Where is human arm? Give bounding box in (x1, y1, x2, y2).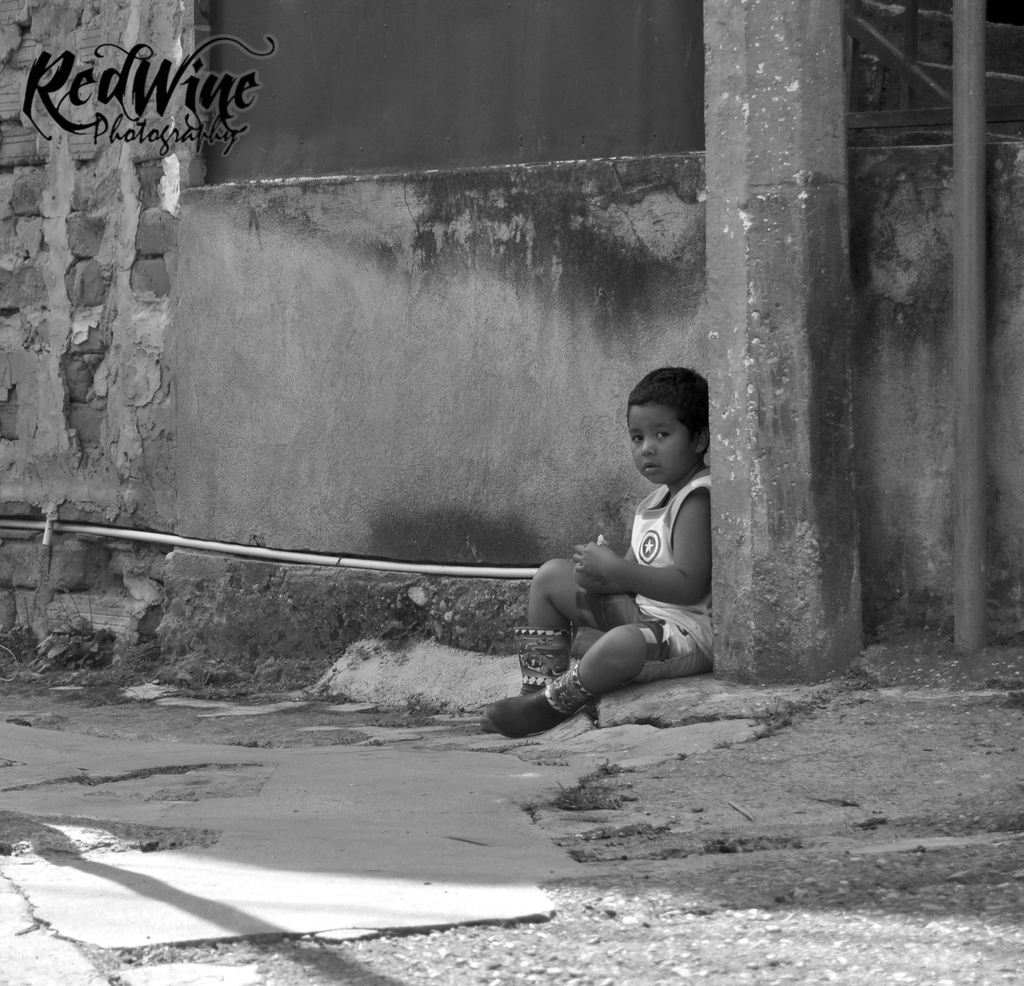
(570, 535, 644, 598).
